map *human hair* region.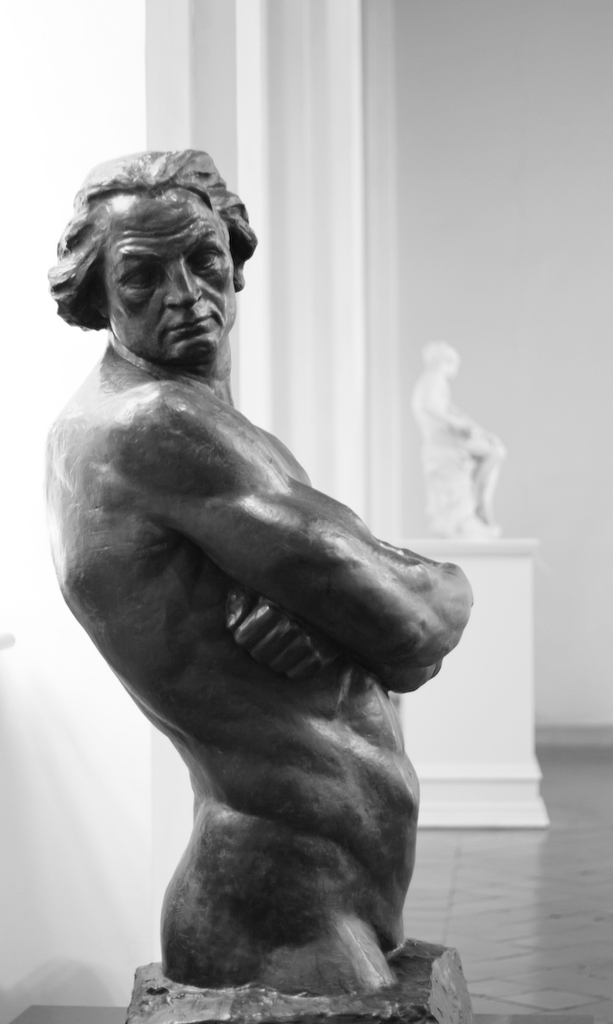
Mapped to BBox(62, 148, 242, 336).
